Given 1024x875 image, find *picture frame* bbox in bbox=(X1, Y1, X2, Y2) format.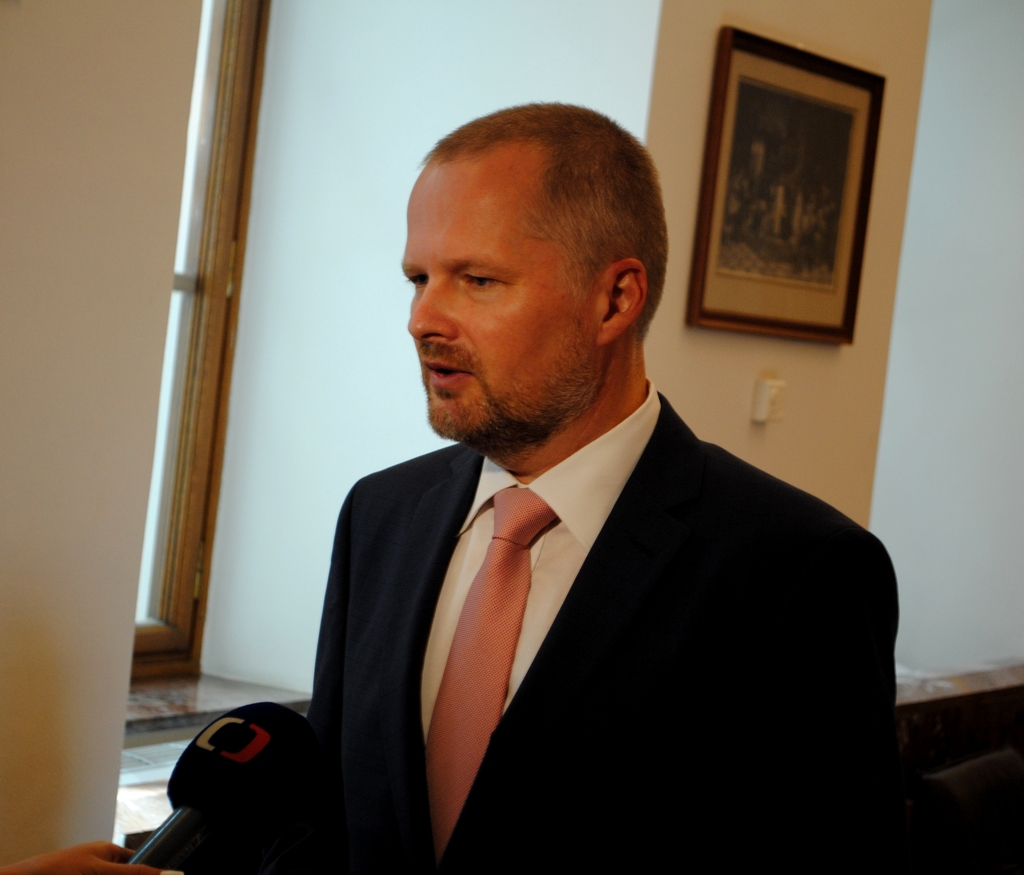
bbox=(694, 17, 892, 343).
